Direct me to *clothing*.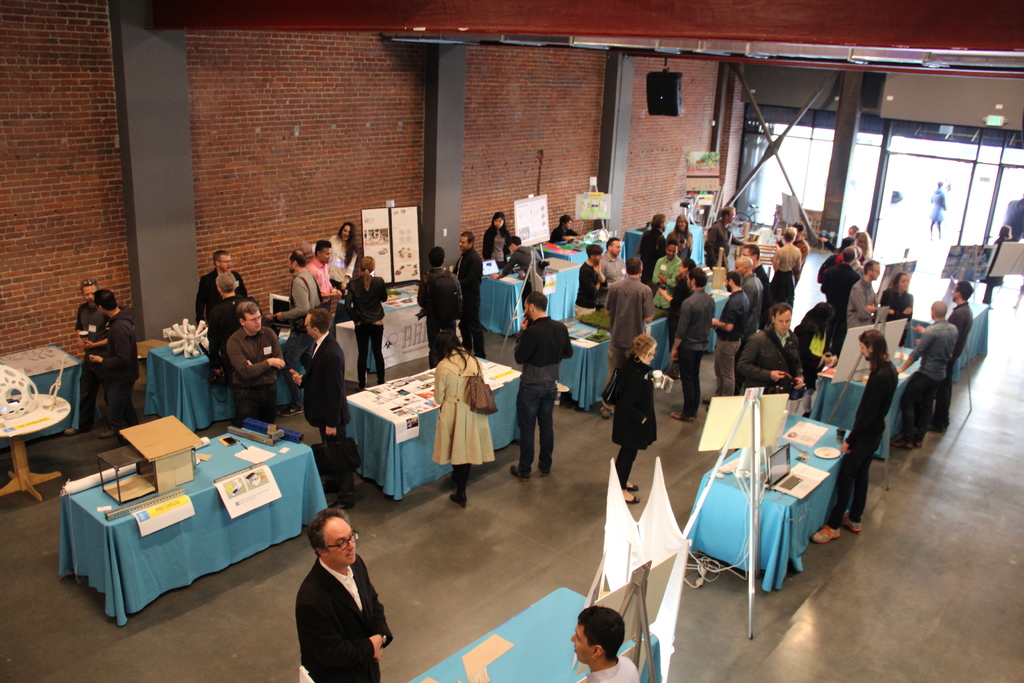
Direction: bbox=(429, 350, 492, 491).
